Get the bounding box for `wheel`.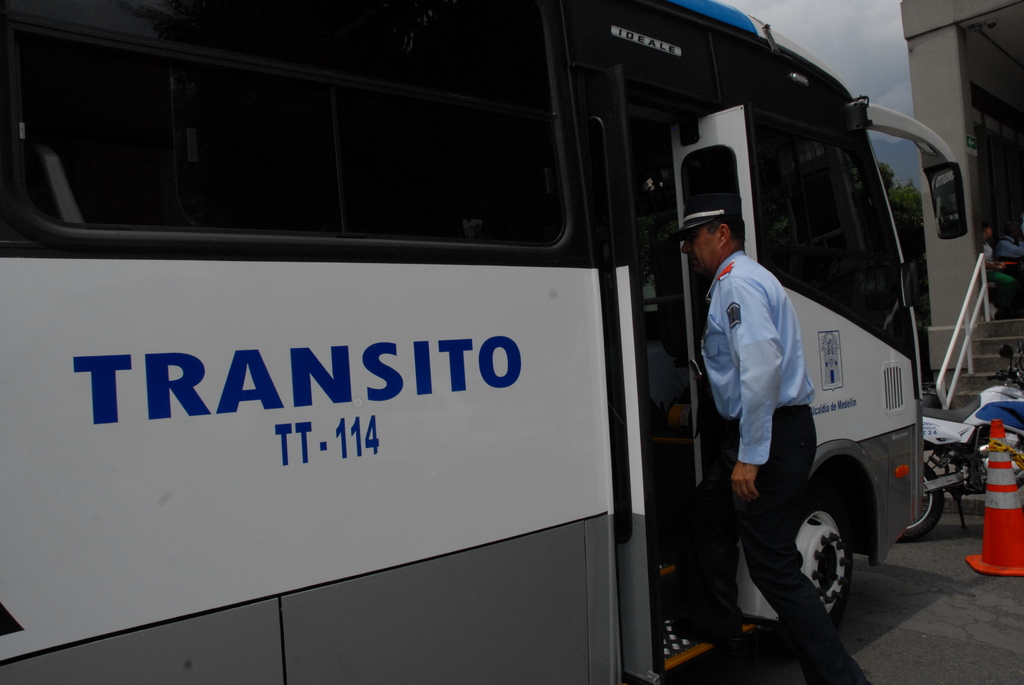
802,506,869,611.
